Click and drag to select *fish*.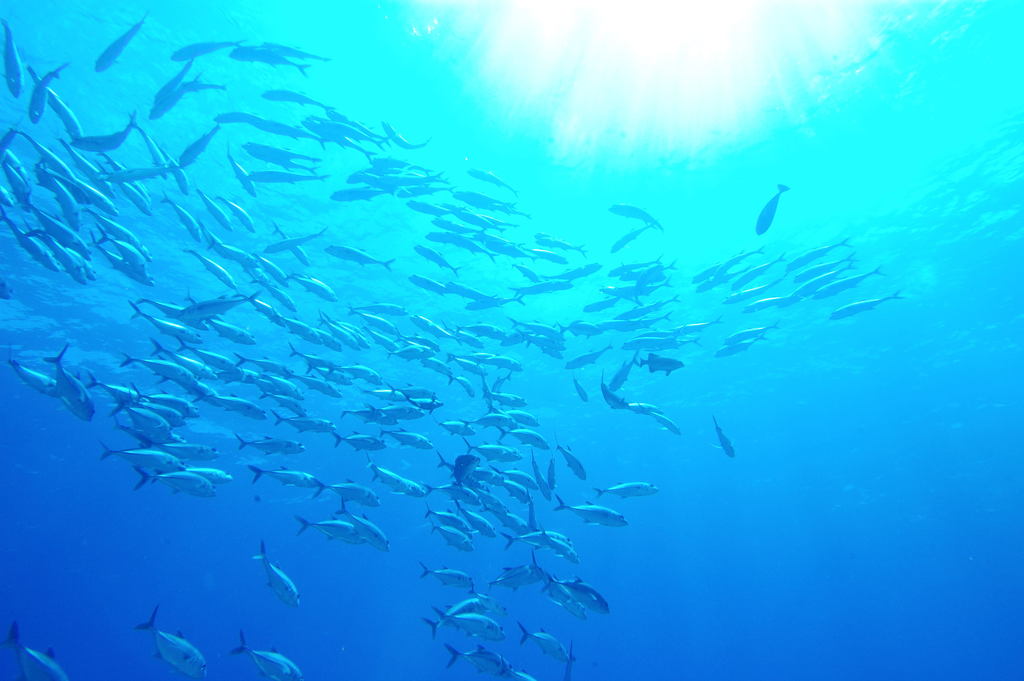
Selection: {"x1": 451, "y1": 347, "x2": 524, "y2": 371}.
